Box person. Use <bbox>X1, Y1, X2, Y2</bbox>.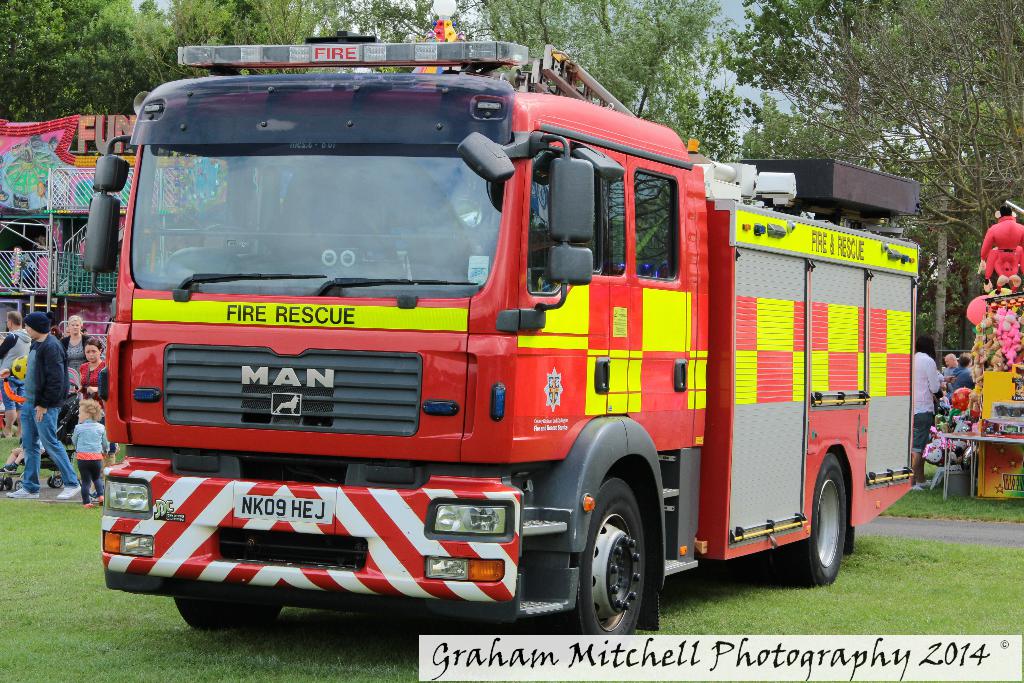
<bbox>910, 339, 949, 491</bbox>.
